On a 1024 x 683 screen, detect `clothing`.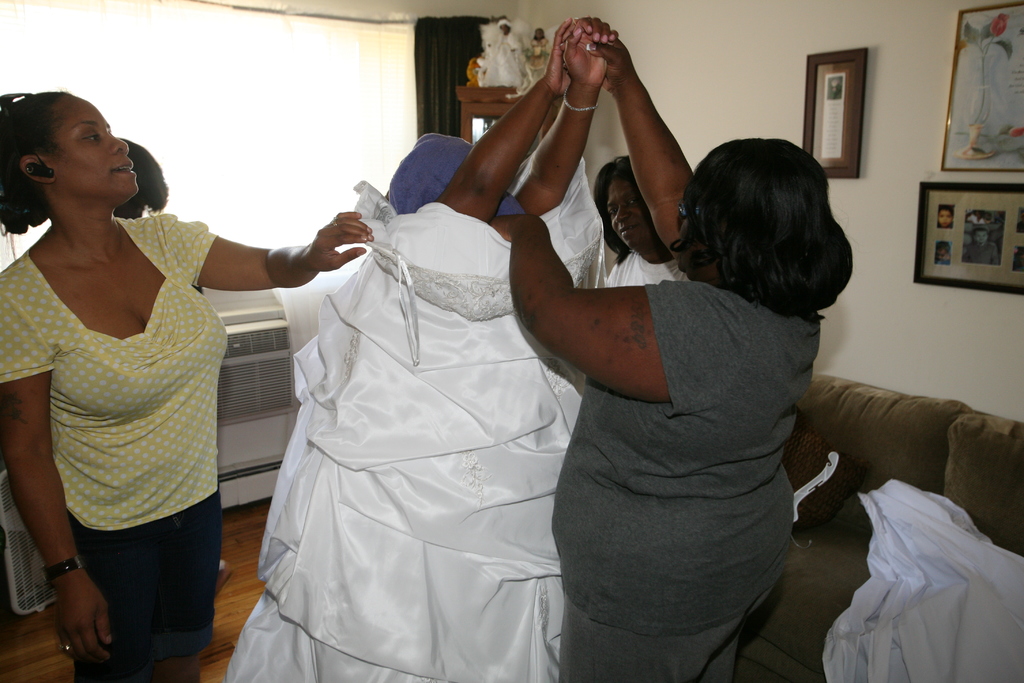
Rect(601, 247, 692, 287).
